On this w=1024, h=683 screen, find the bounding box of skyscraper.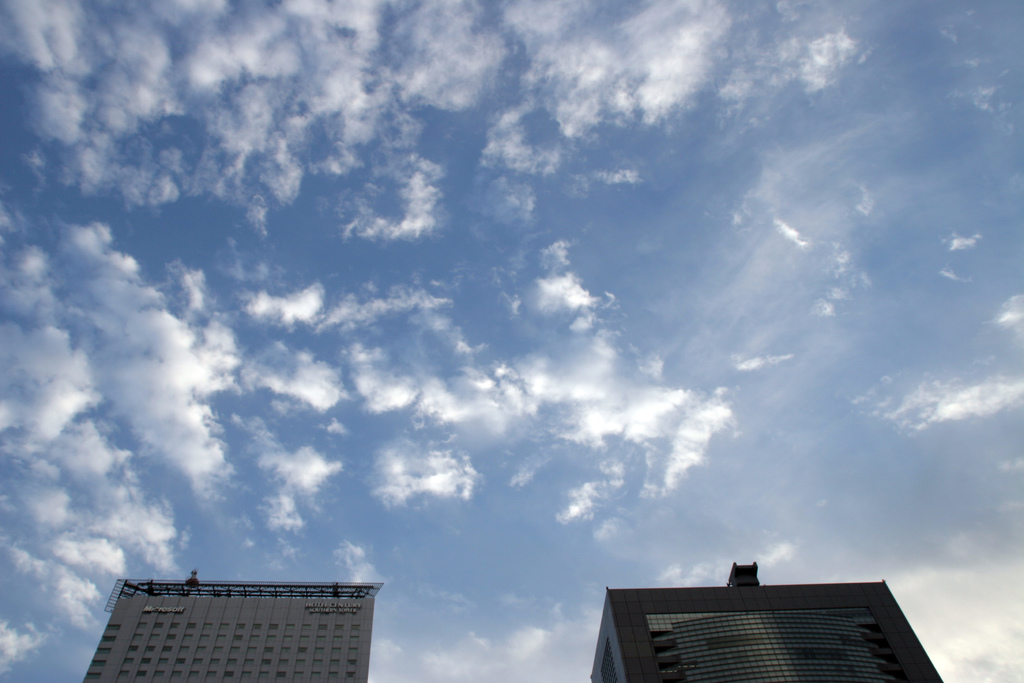
Bounding box: x1=596, y1=561, x2=940, y2=682.
